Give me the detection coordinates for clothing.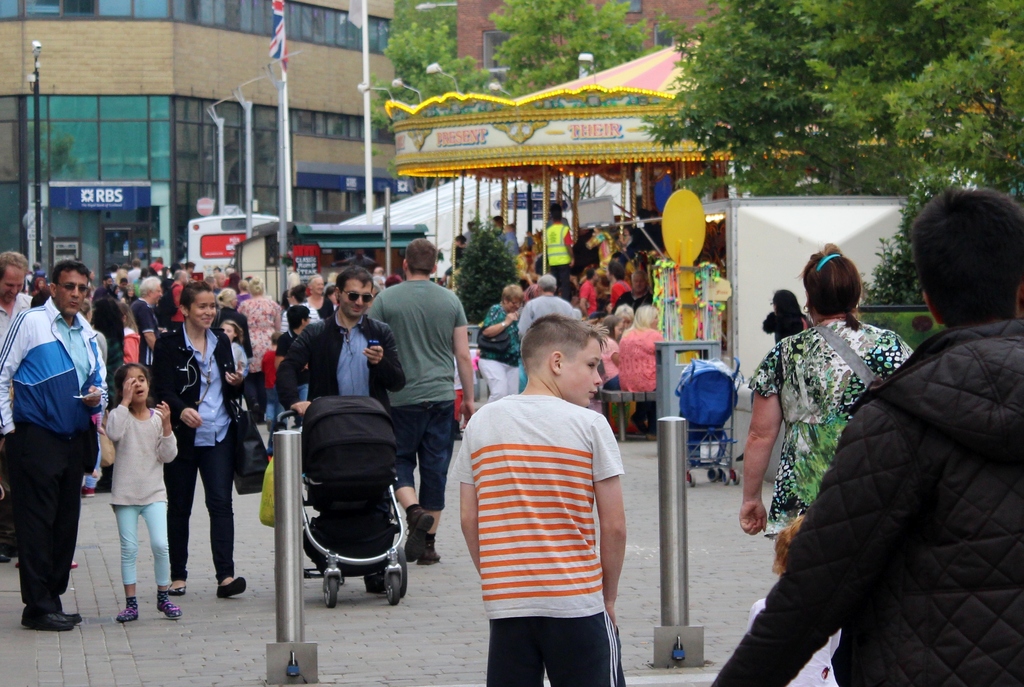
bbox=(117, 268, 127, 282).
